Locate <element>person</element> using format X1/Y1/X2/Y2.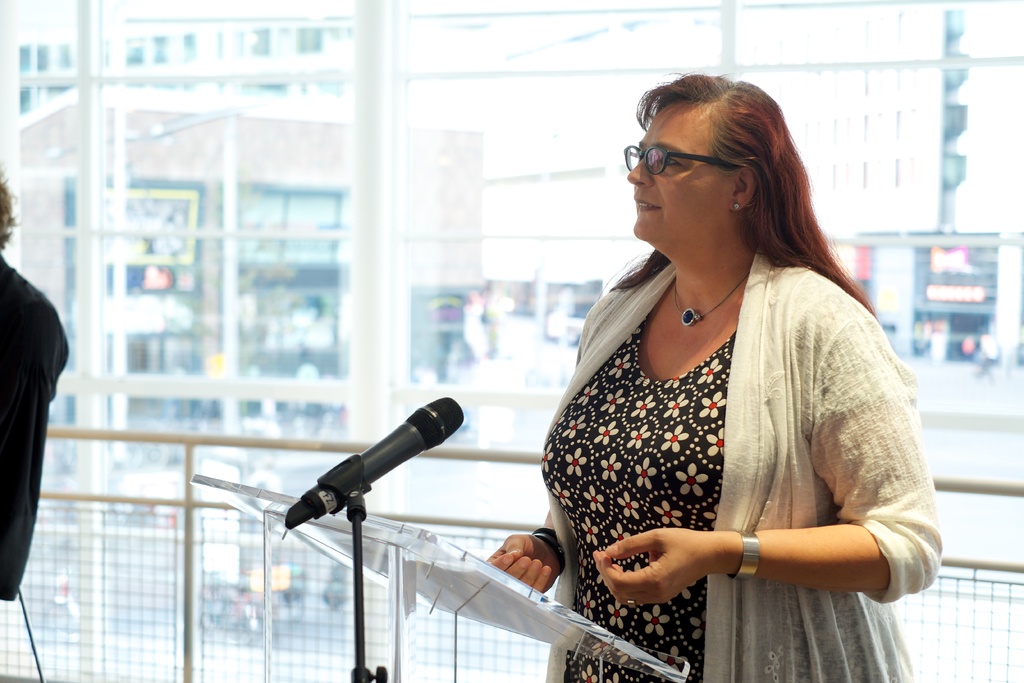
0/182/76/598.
